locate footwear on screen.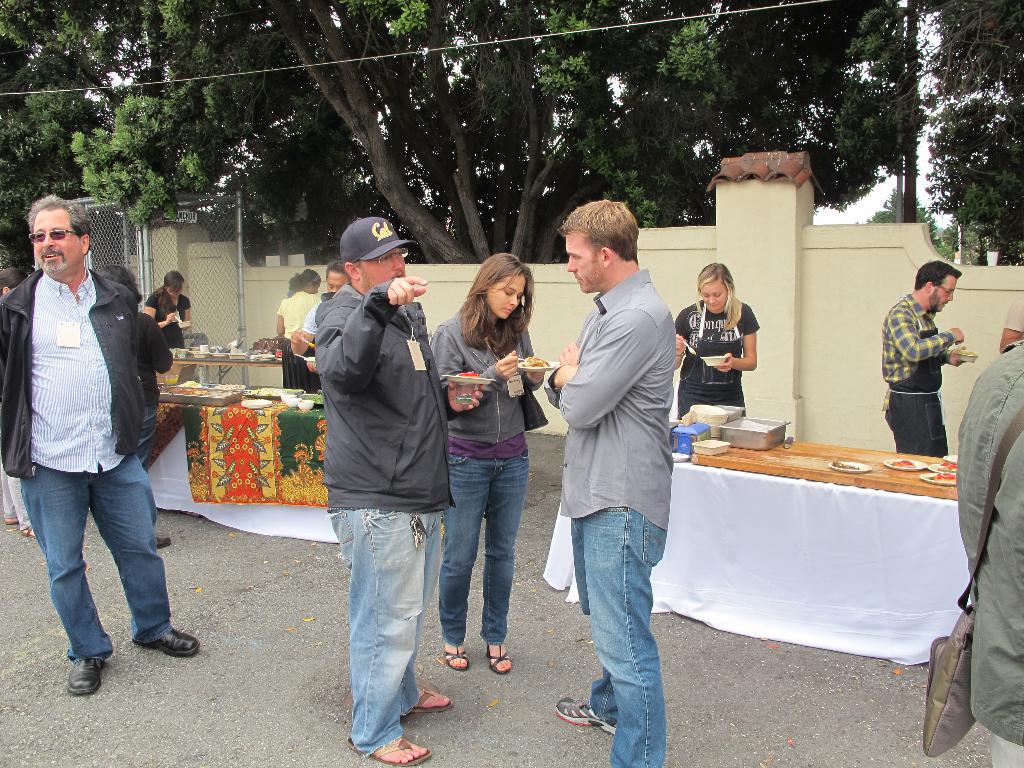
On screen at bbox=[444, 645, 472, 672].
